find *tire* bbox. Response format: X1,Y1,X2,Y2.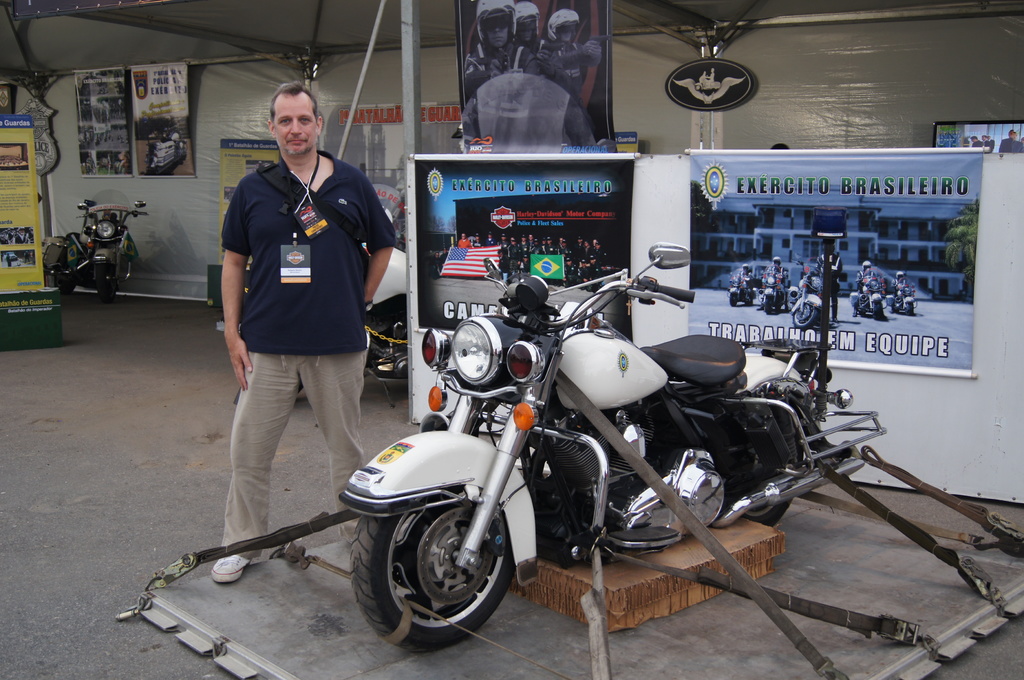
460,71,598,150.
